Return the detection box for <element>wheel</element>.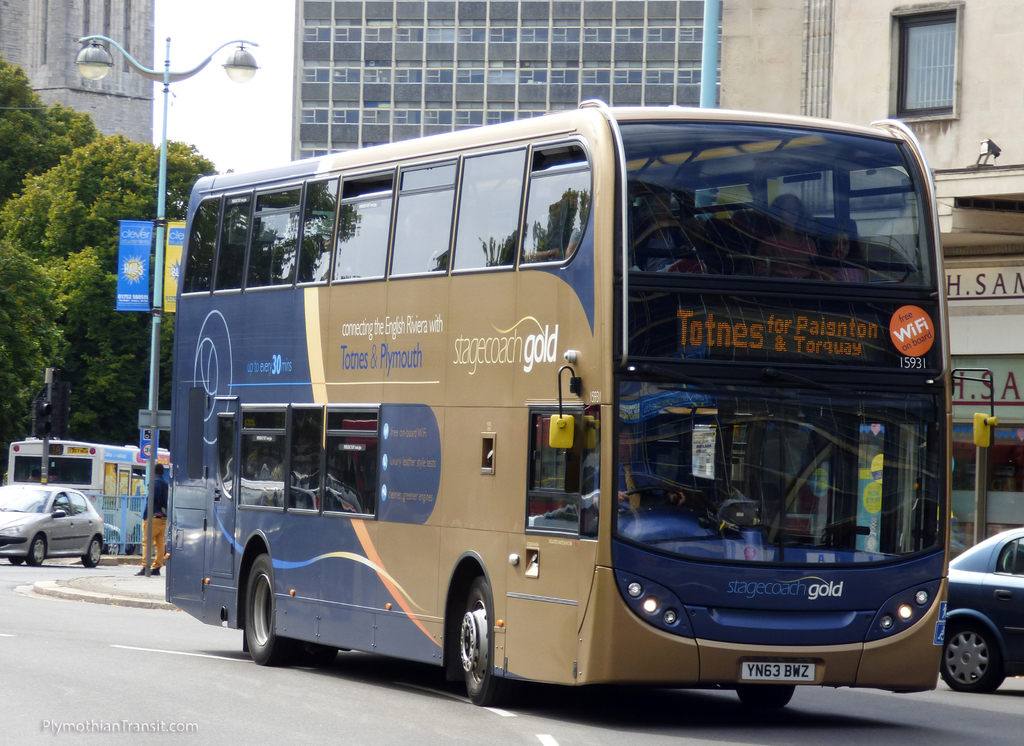
left=456, top=575, right=532, bottom=711.
